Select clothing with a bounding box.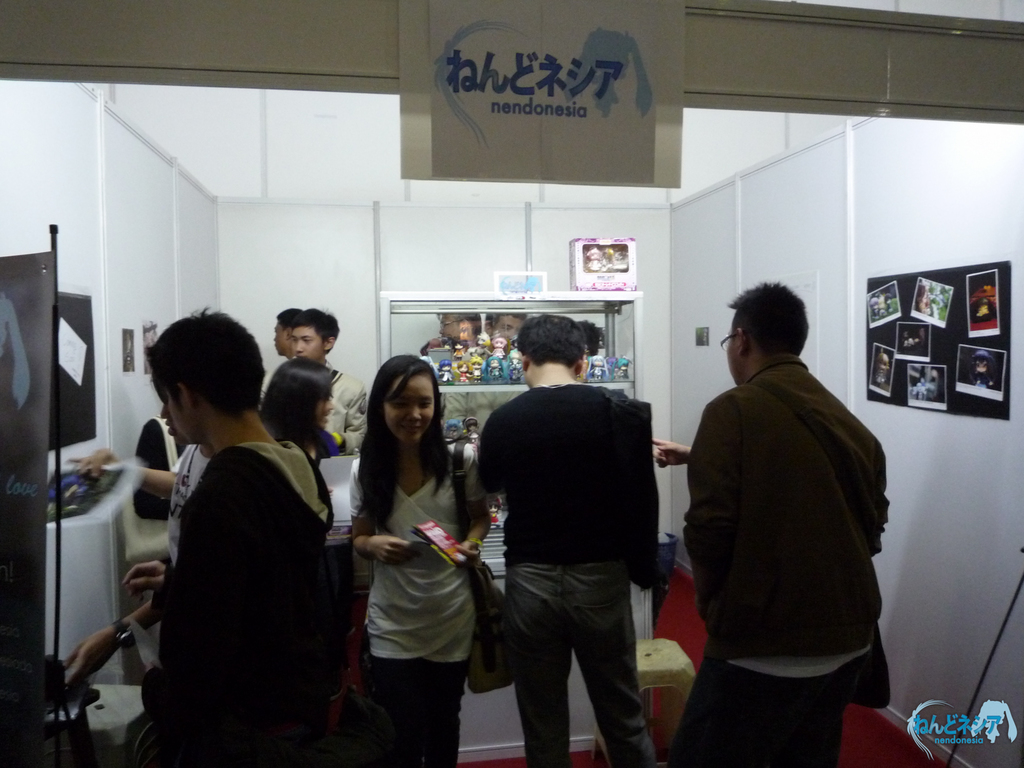
l=252, t=367, r=371, b=457.
